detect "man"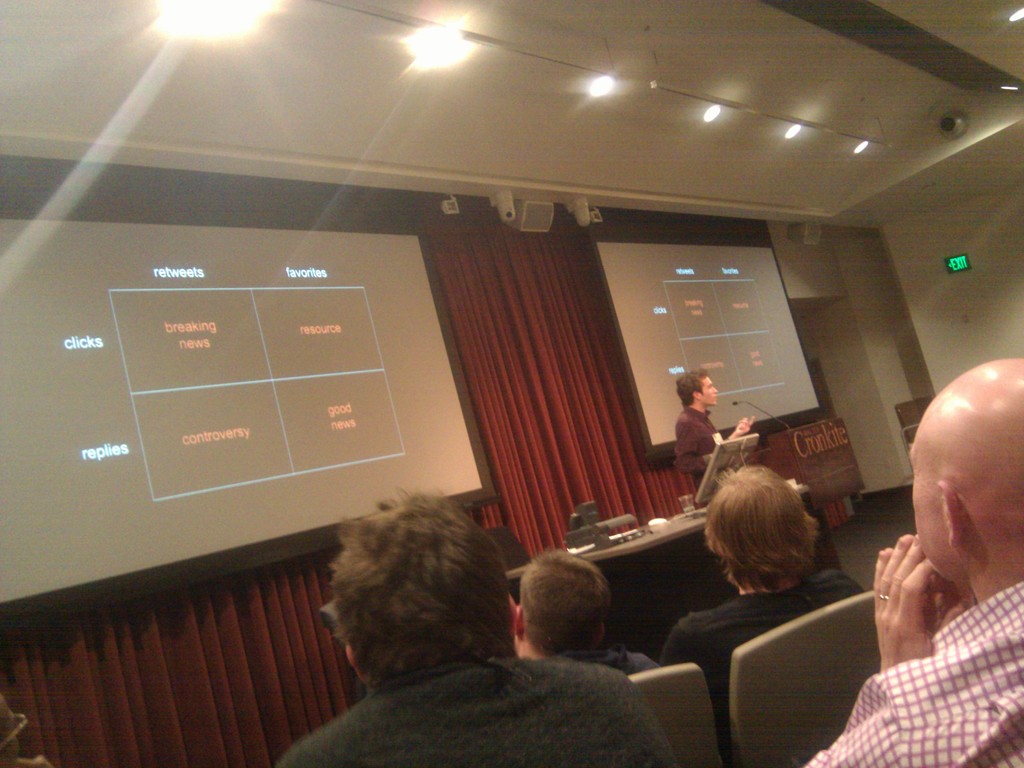
<bbox>659, 464, 868, 765</bbox>
